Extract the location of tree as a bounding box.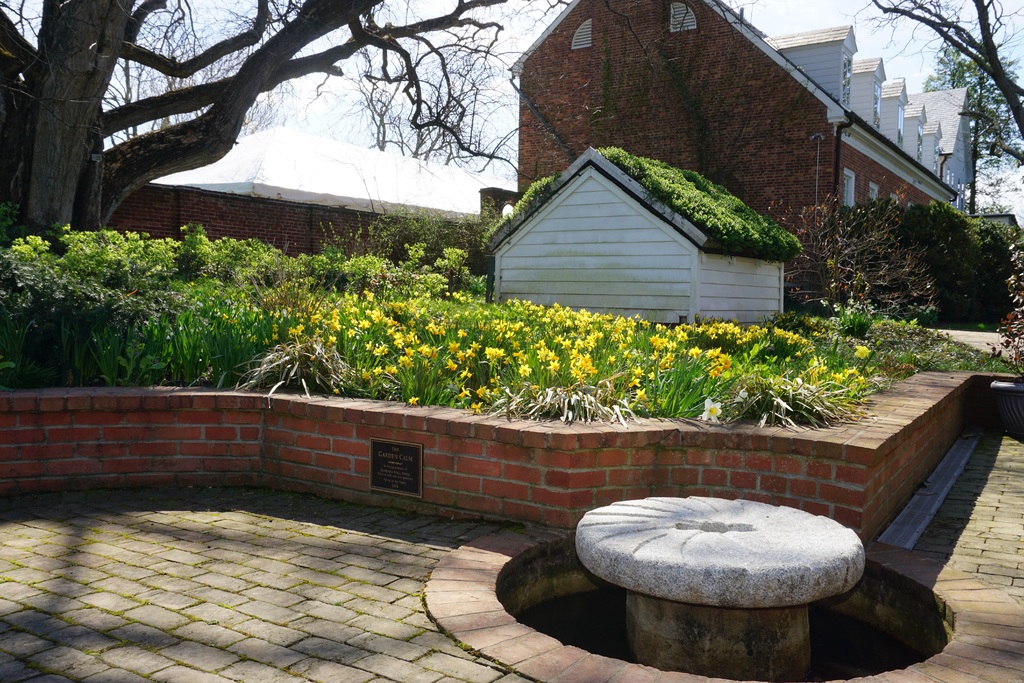
bbox=(834, 0, 1023, 178).
